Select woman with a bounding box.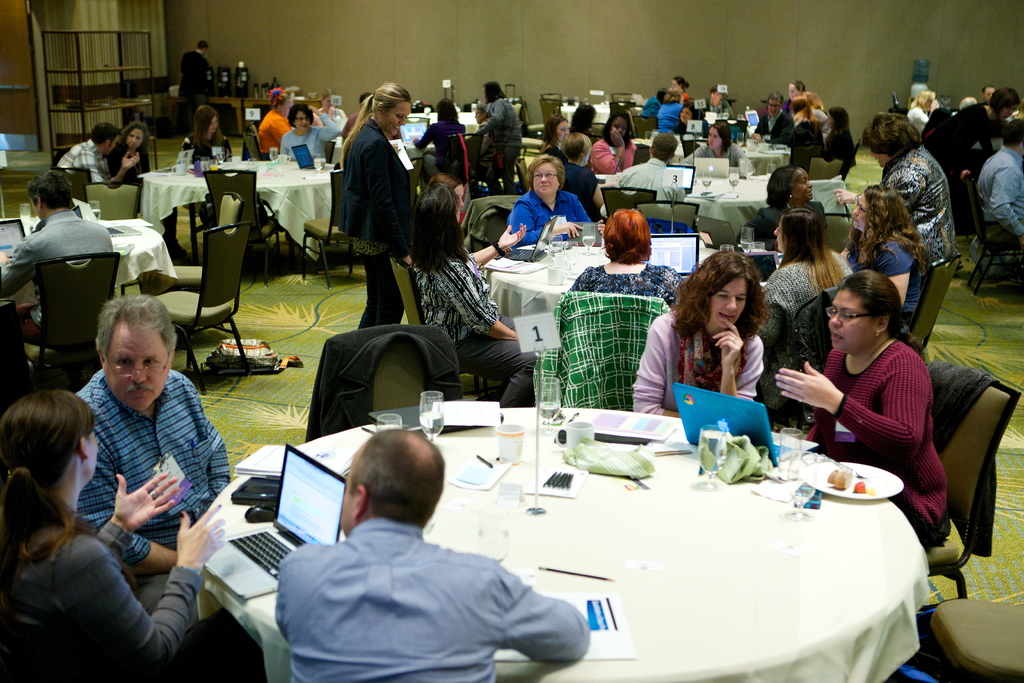
<region>563, 129, 604, 217</region>.
